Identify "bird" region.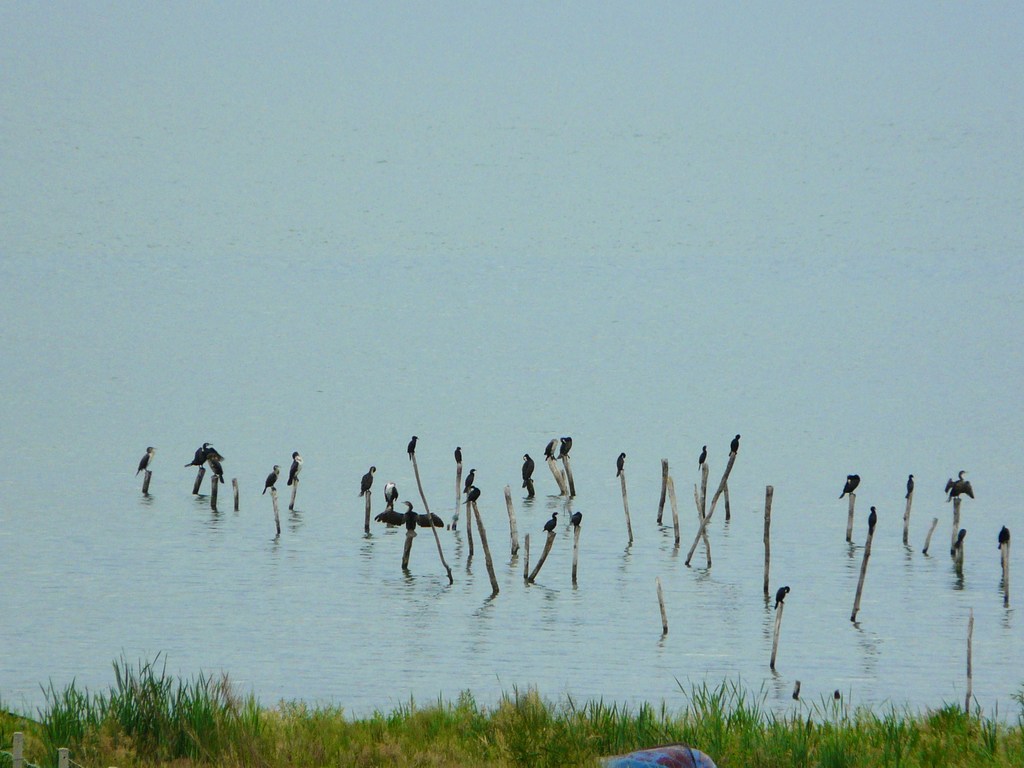
Region: (996,524,1012,550).
